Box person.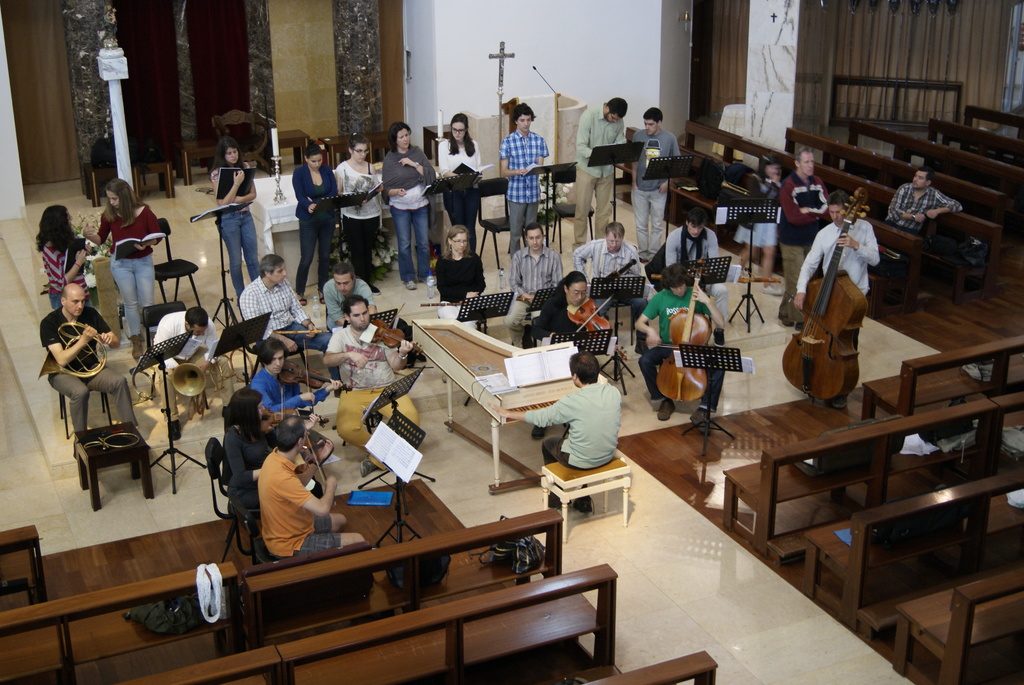
207, 374, 282, 497.
